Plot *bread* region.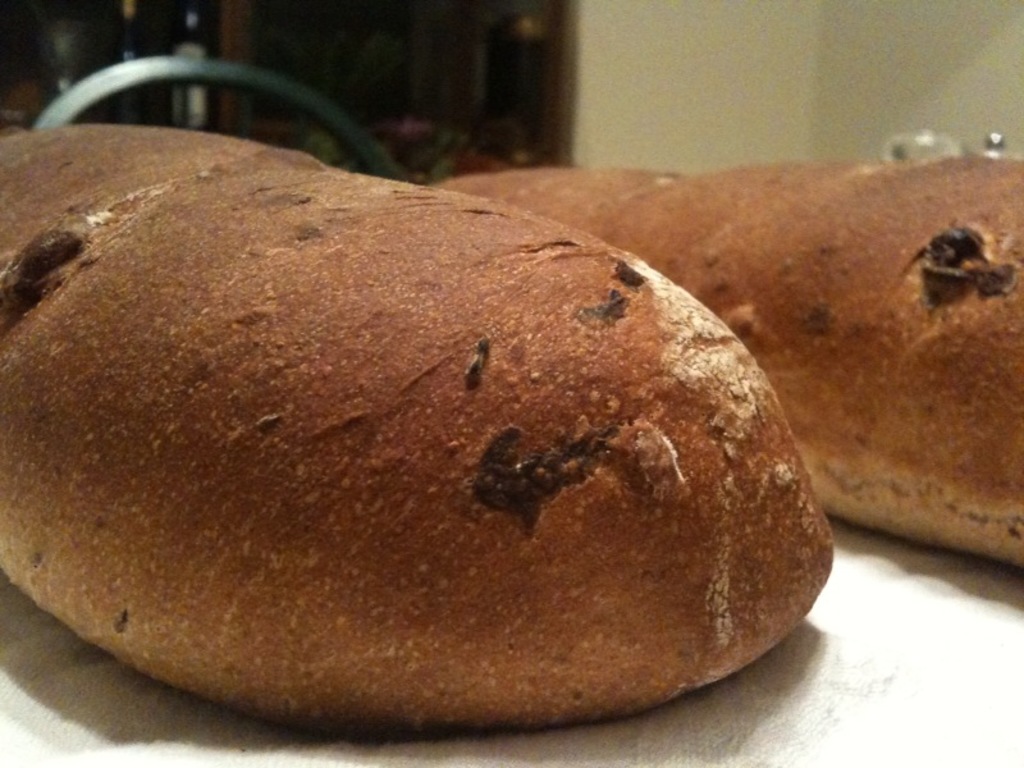
Plotted at [3,125,836,745].
